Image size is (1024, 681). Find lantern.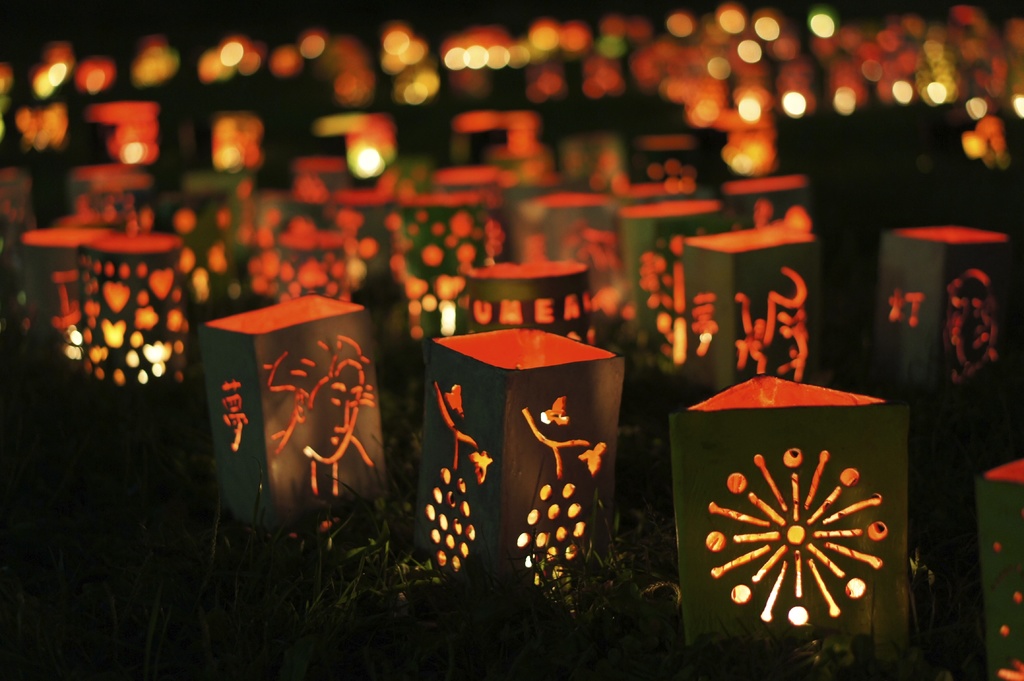
BBox(438, 163, 500, 192).
